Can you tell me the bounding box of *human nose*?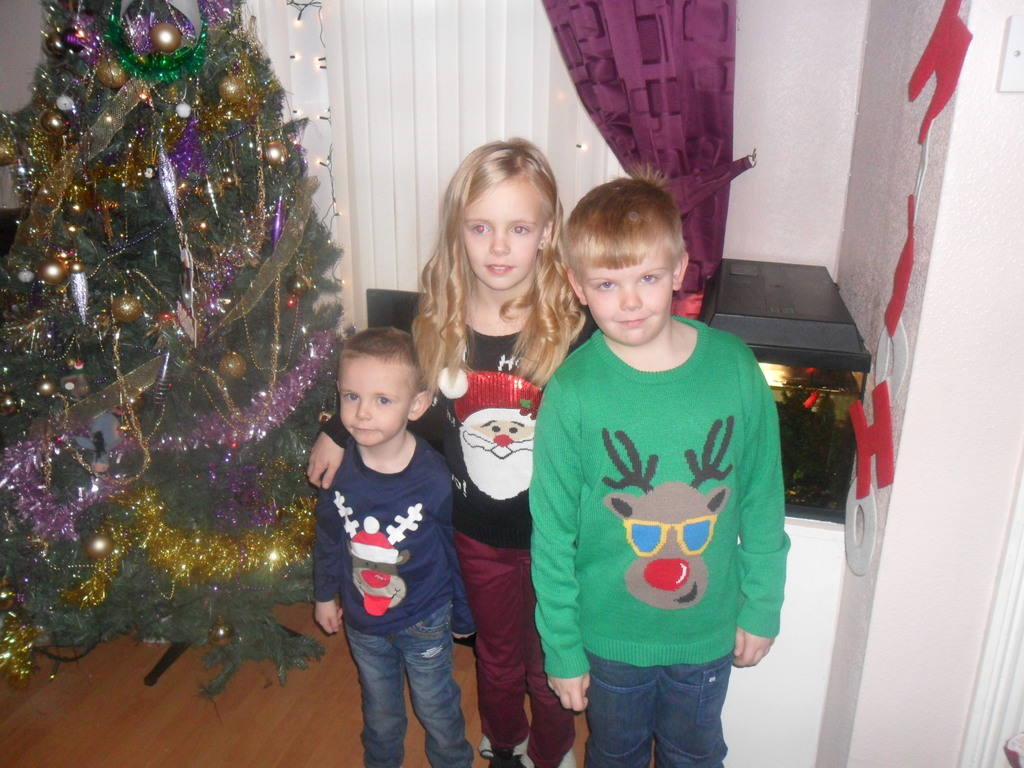
bbox=(489, 226, 511, 253).
